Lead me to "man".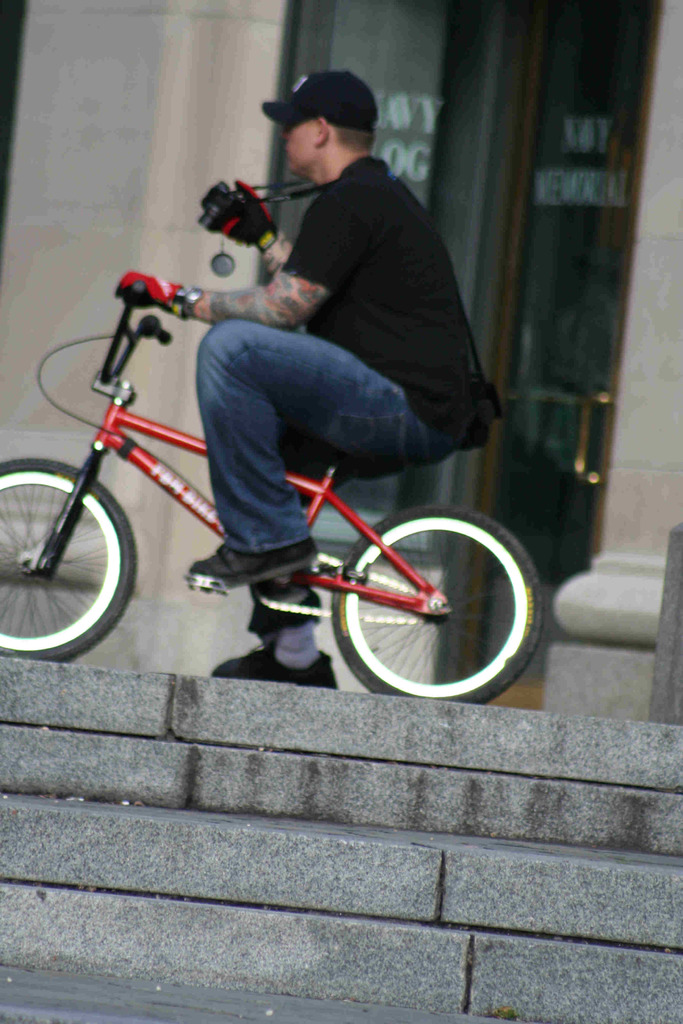
Lead to <region>115, 68, 506, 595</region>.
